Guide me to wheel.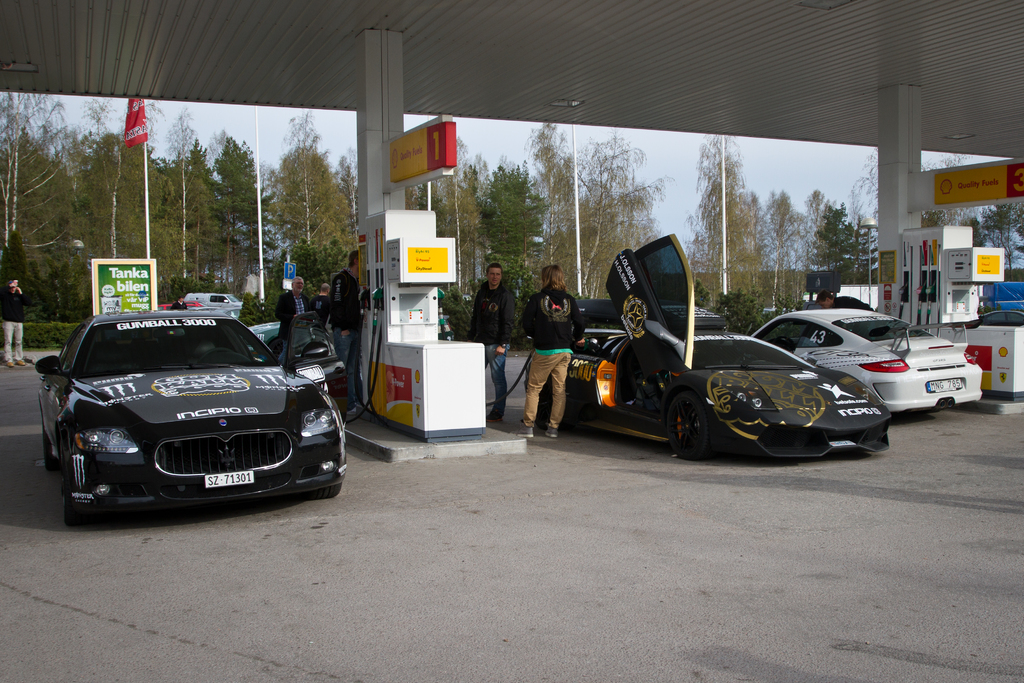
Guidance: [x1=44, y1=430, x2=59, y2=472].
